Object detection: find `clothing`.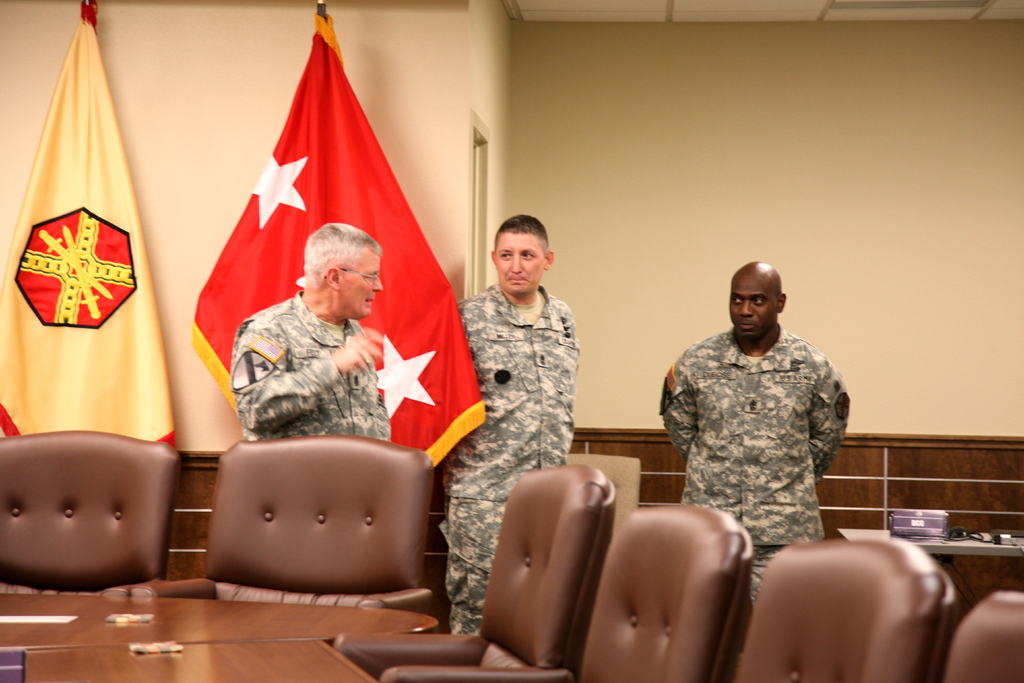
<region>451, 279, 589, 642</region>.
